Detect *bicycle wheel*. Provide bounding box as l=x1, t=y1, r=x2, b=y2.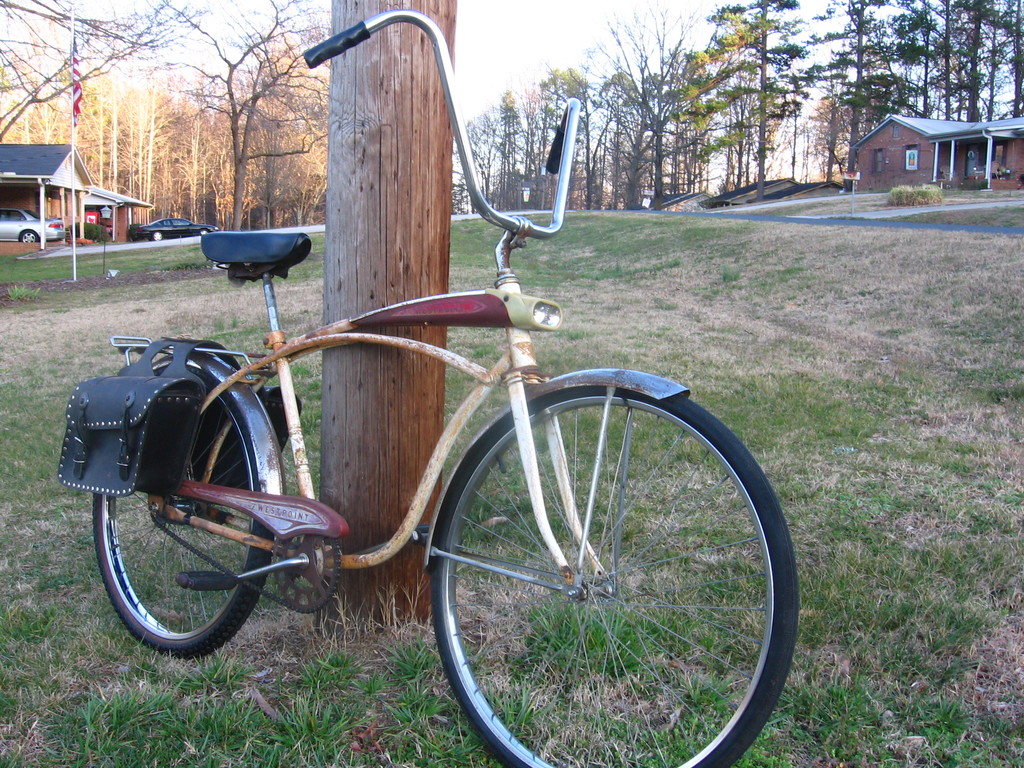
l=91, t=362, r=278, b=660.
